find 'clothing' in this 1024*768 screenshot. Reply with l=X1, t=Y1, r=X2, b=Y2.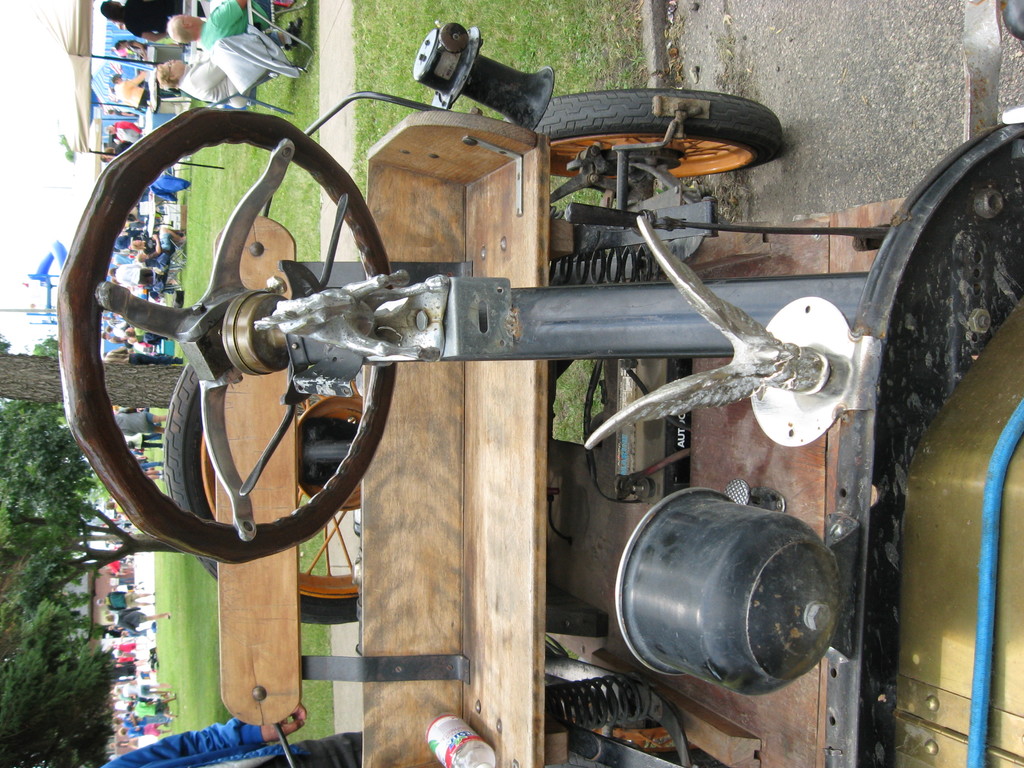
l=122, t=0, r=185, b=37.
